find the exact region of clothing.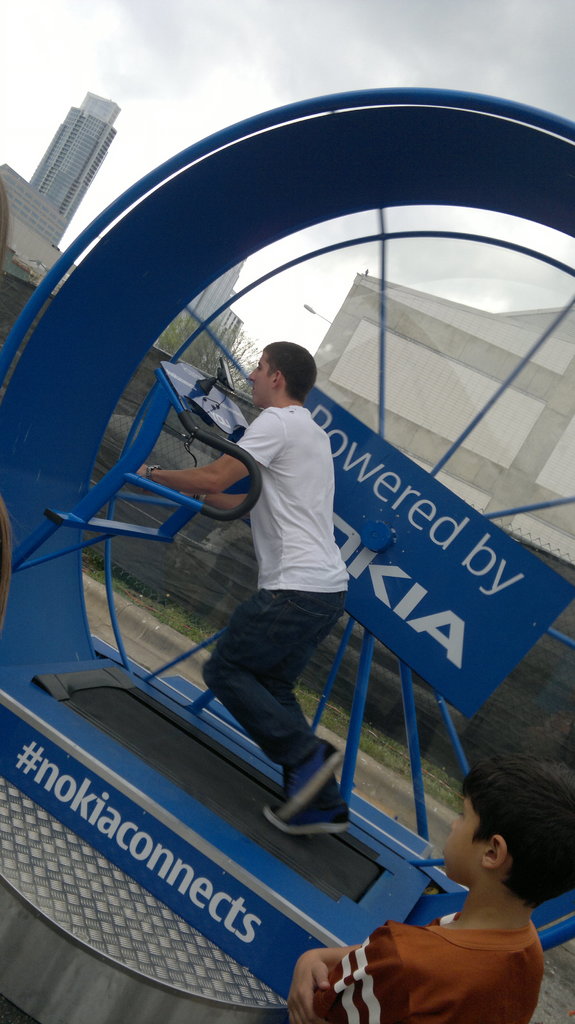
Exact region: x1=327, y1=879, x2=555, y2=1016.
